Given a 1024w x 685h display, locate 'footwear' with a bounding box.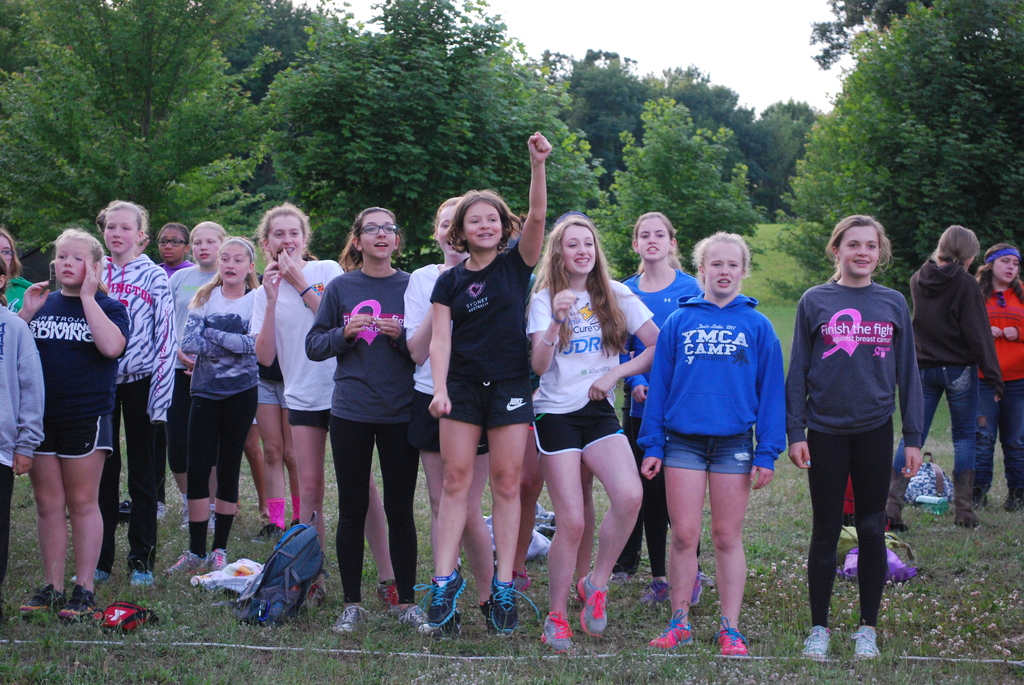
Located: 286,517,301,528.
